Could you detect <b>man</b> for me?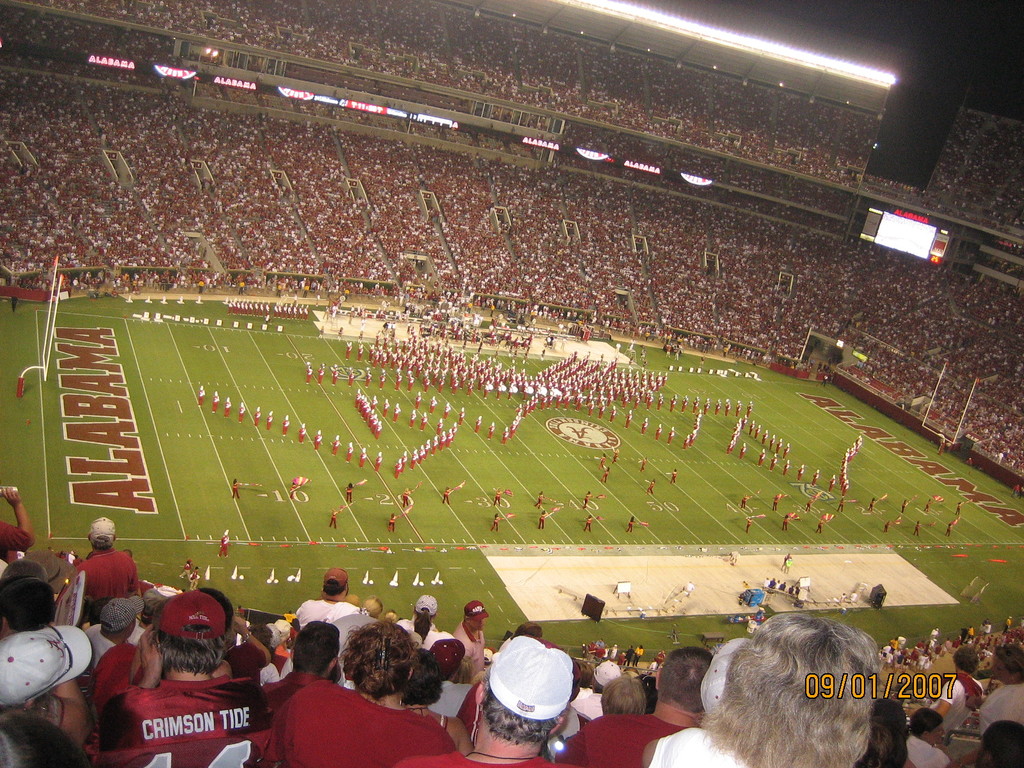
Detection result: <region>726, 402, 728, 418</region>.
